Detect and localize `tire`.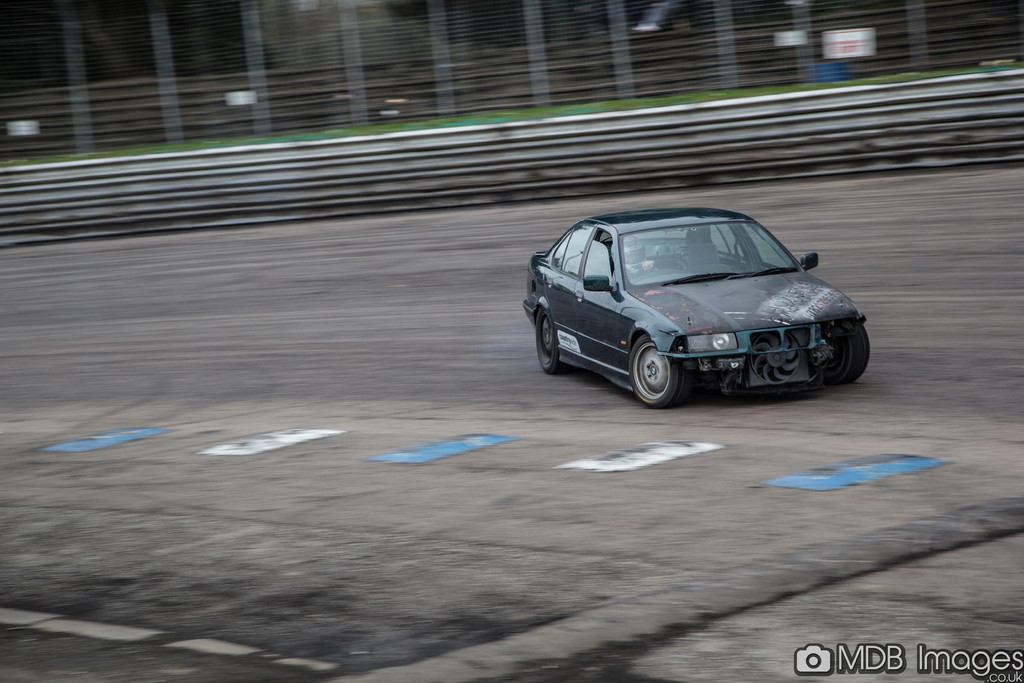
Localized at Rect(836, 319, 873, 377).
